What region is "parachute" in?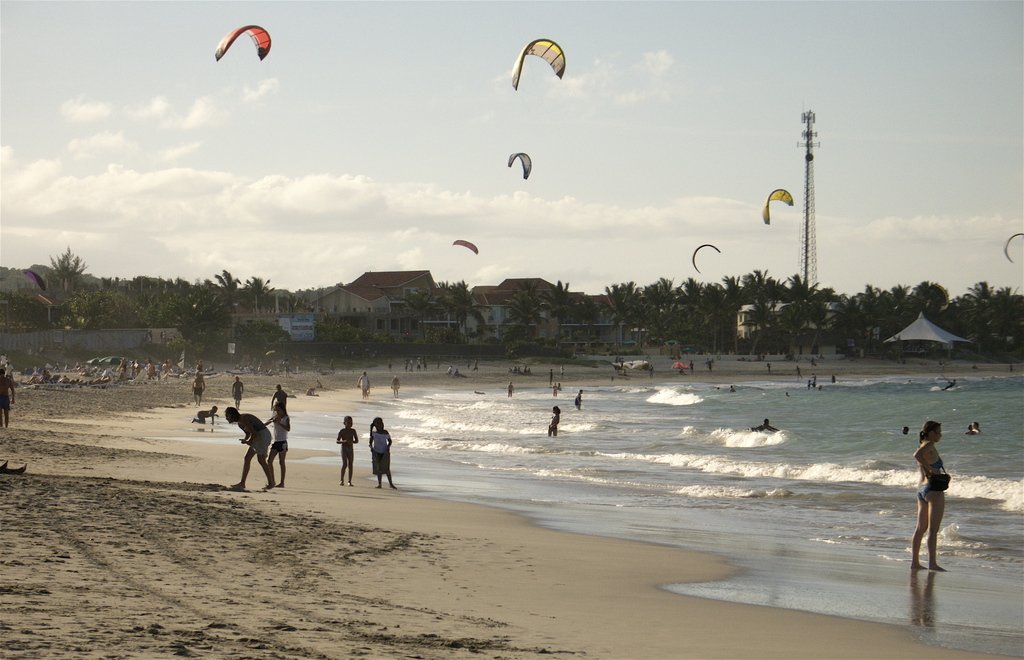
box(1006, 230, 1023, 267).
